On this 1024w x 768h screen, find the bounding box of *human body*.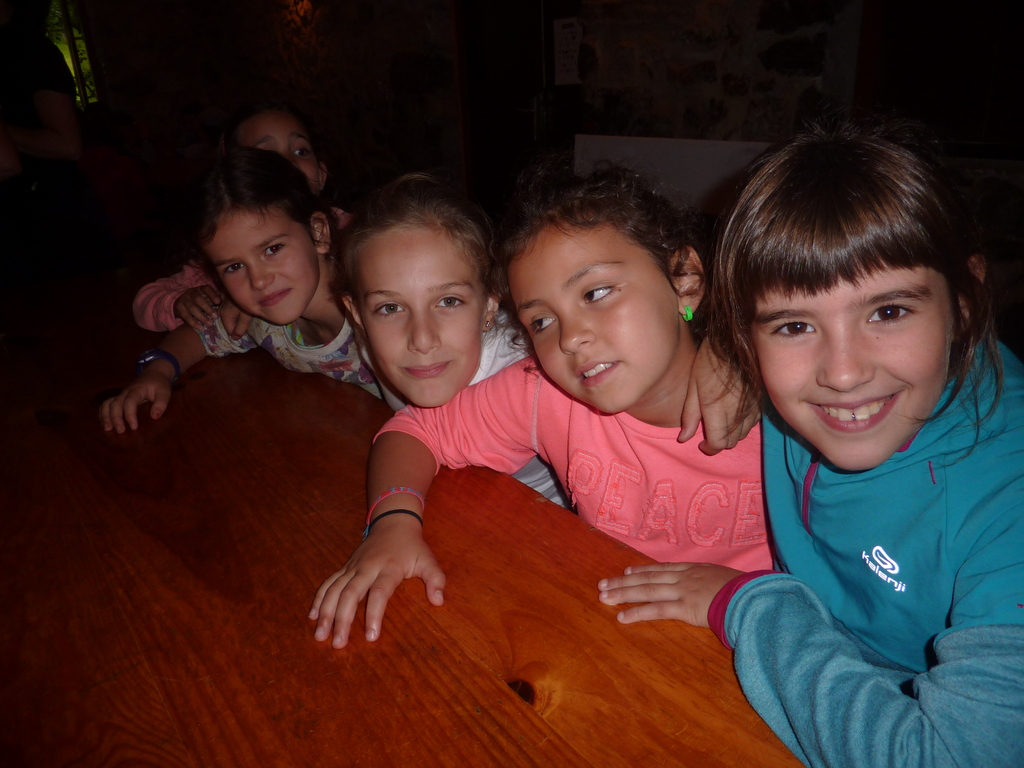
Bounding box: (x1=118, y1=113, x2=351, y2=335).
